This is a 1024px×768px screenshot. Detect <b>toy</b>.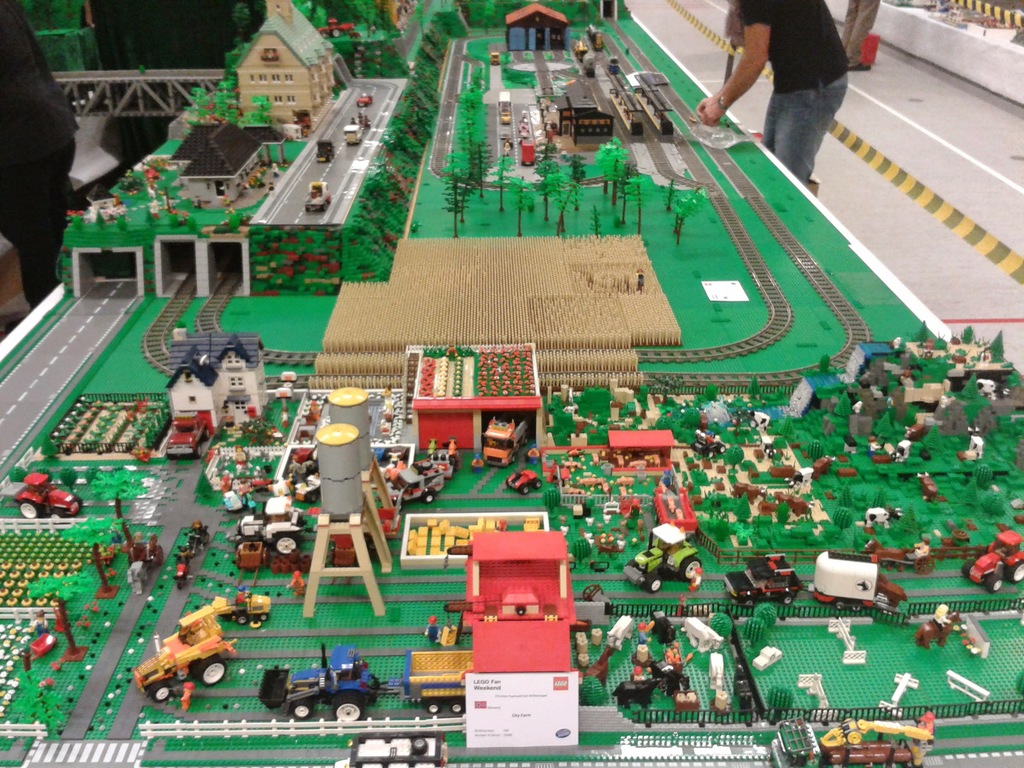
locate(650, 612, 673, 638).
